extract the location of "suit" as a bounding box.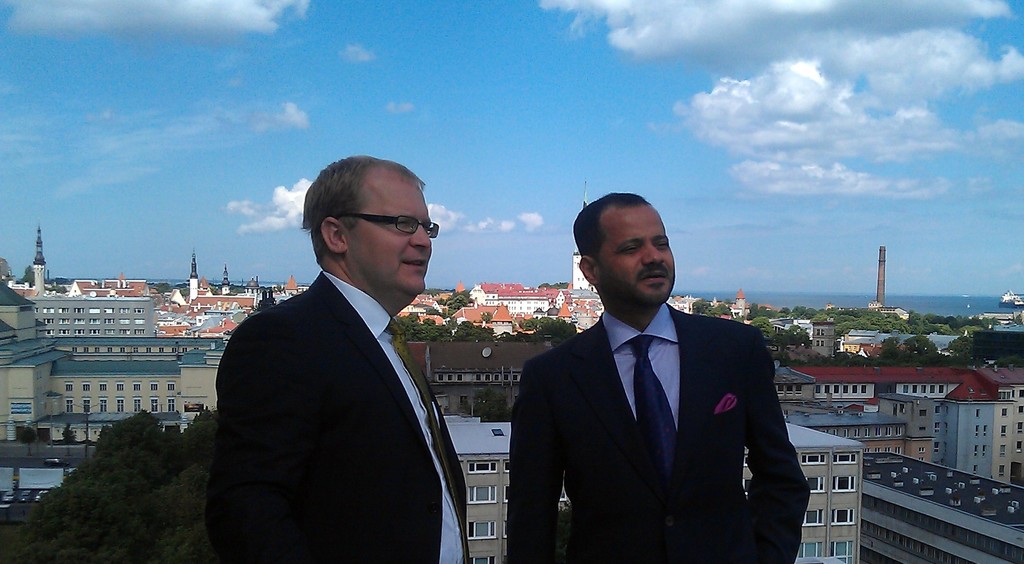
rect(203, 268, 470, 563).
